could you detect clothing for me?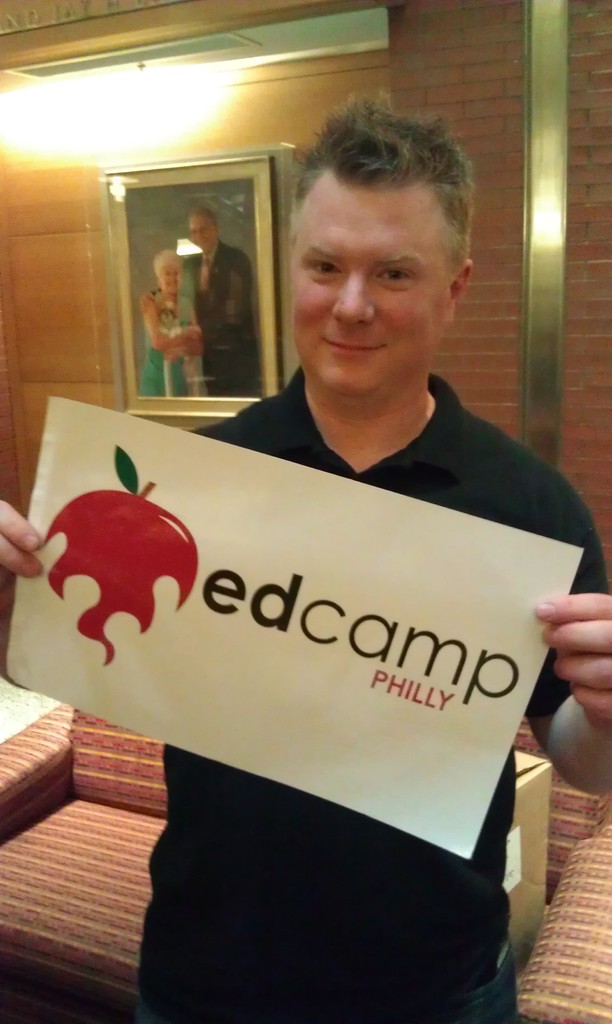
Detection result: (191, 237, 262, 404).
